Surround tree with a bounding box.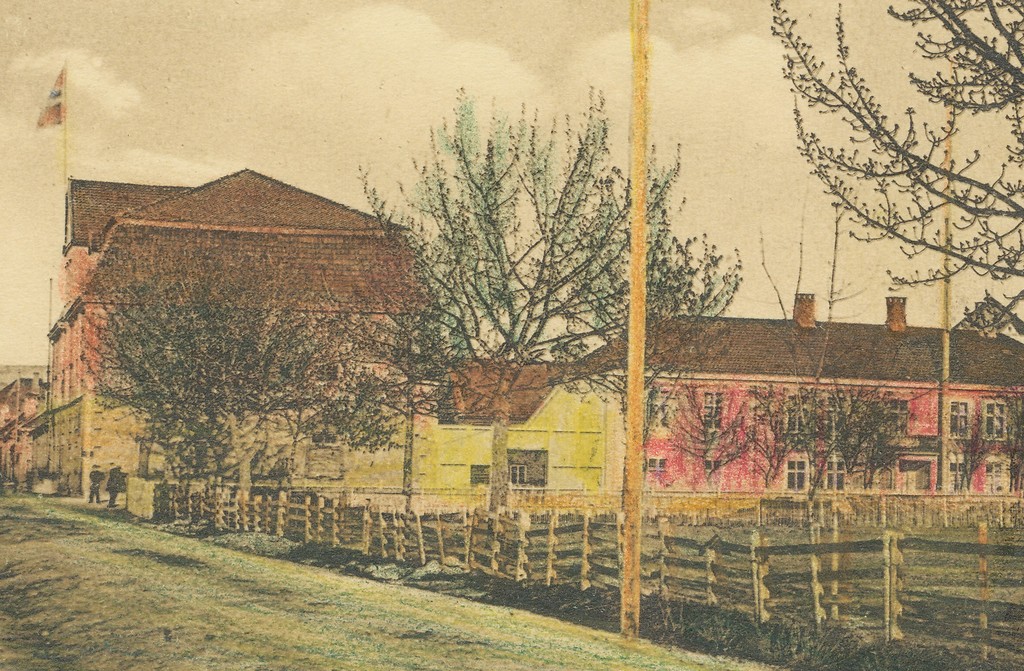
BBox(356, 78, 753, 543).
